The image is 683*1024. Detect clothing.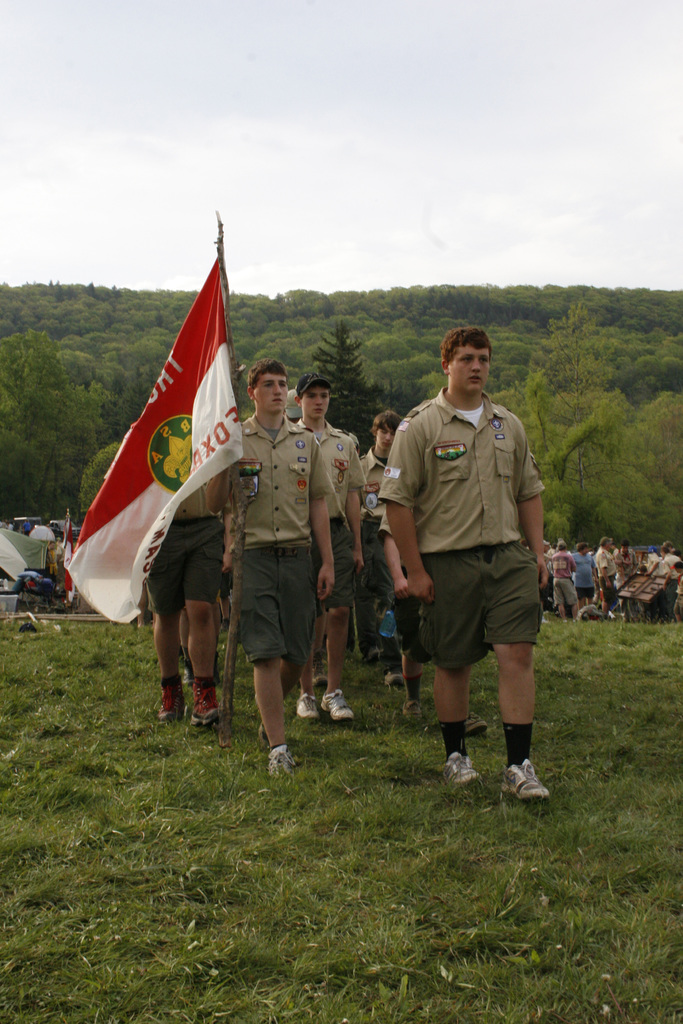
Detection: box(645, 554, 664, 566).
